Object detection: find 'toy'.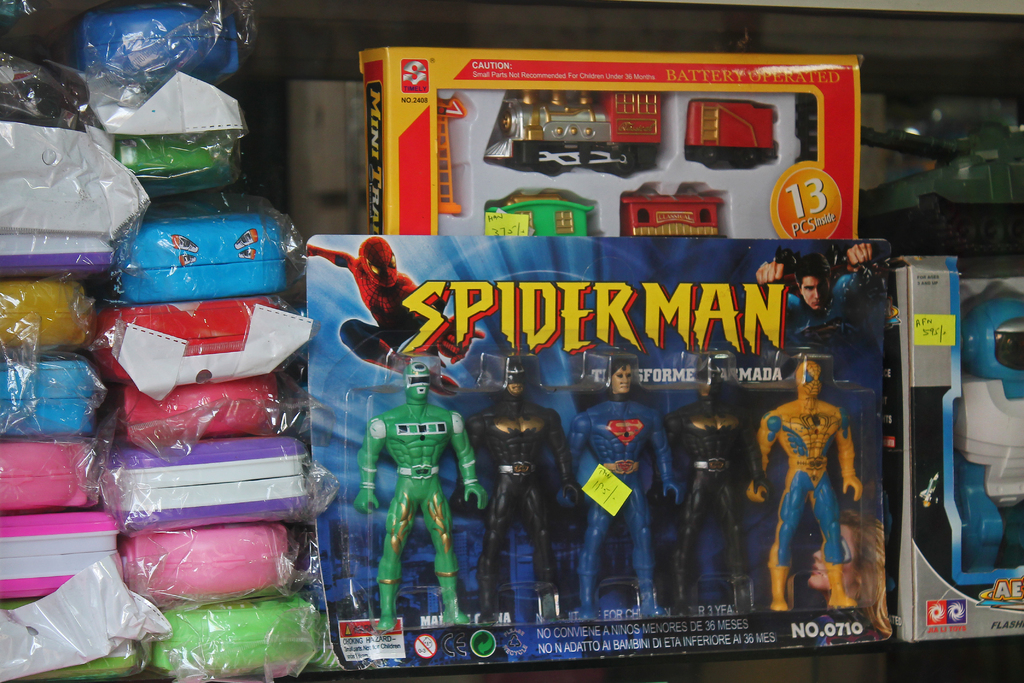
(left=435, top=90, right=467, bottom=217).
